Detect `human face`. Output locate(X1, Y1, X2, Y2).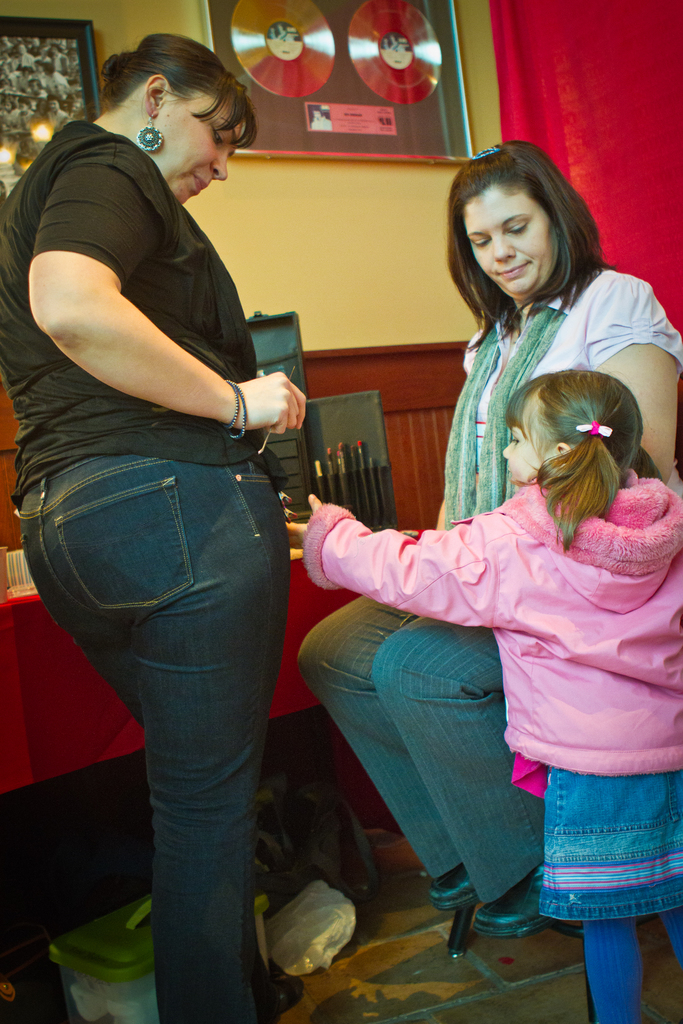
locate(158, 94, 247, 207).
